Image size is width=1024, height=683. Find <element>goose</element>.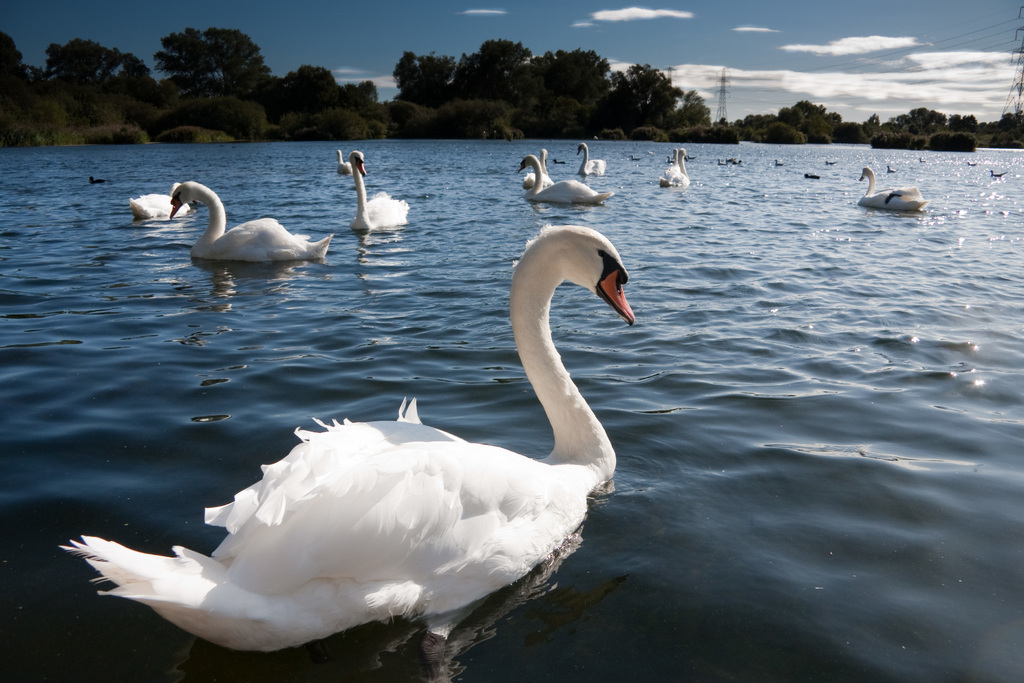
region(518, 149, 611, 207).
